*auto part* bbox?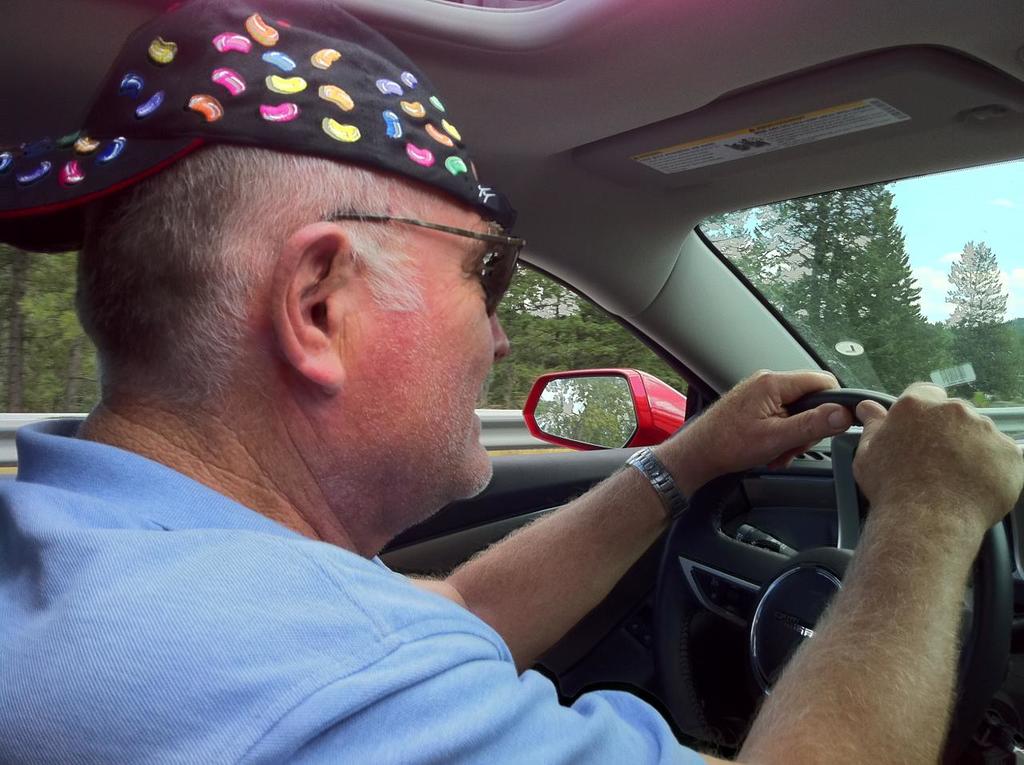
BBox(644, 382, 1016, 764)
